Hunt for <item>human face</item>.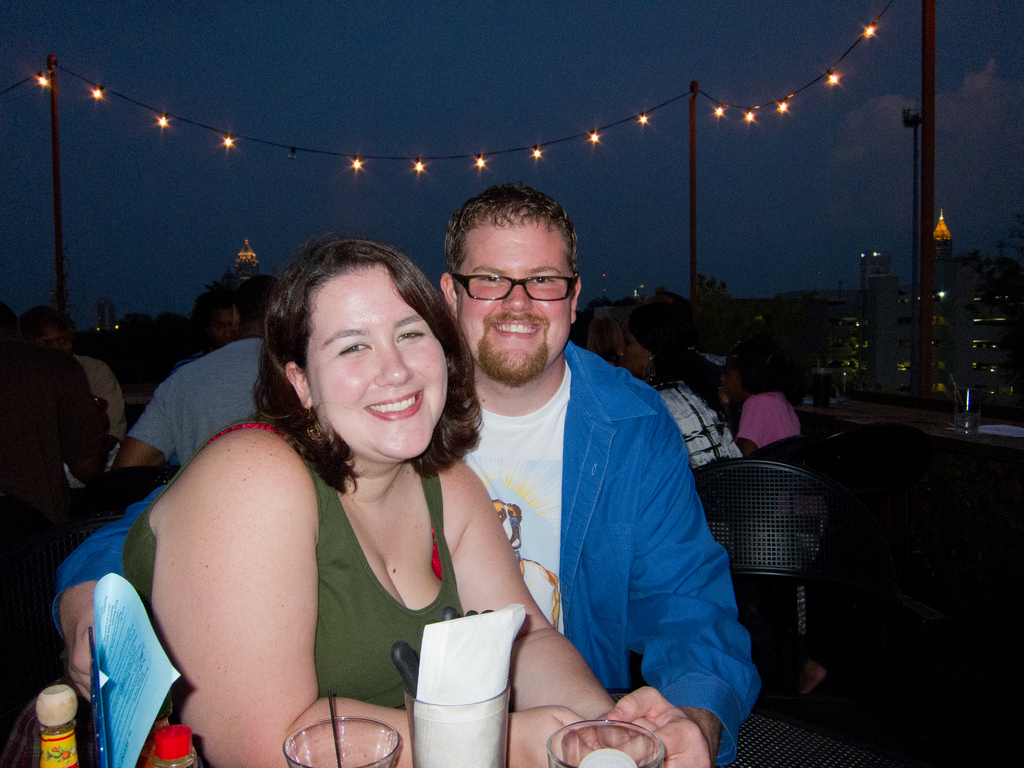
Hunted down at BBox(307, 267, 445, 463).
